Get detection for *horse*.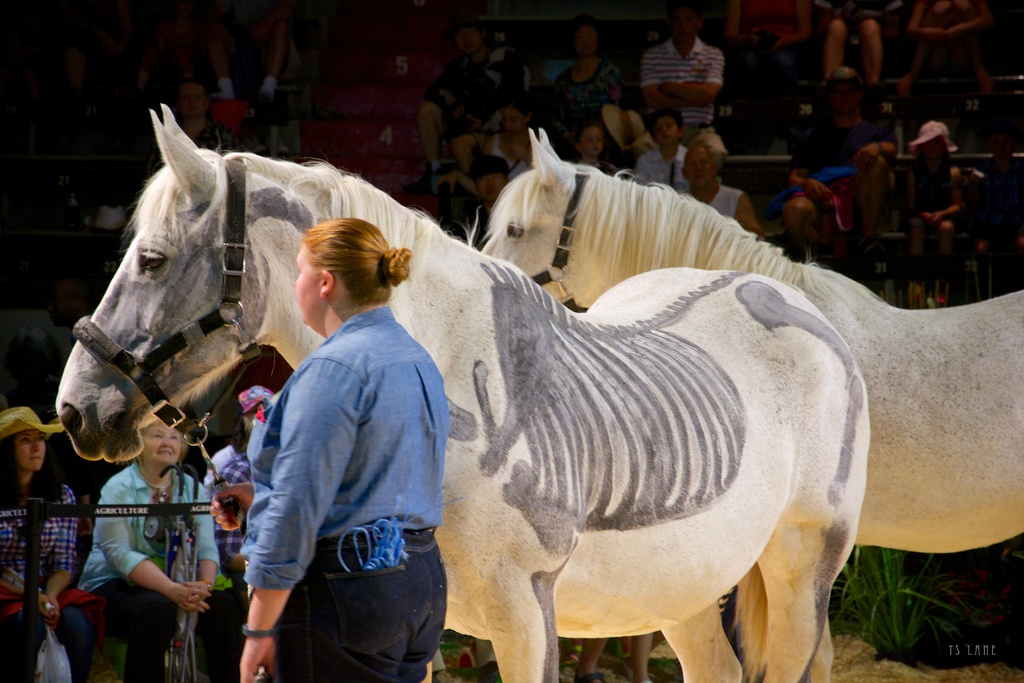
Detection: locate(49, 100, 871, 682).
